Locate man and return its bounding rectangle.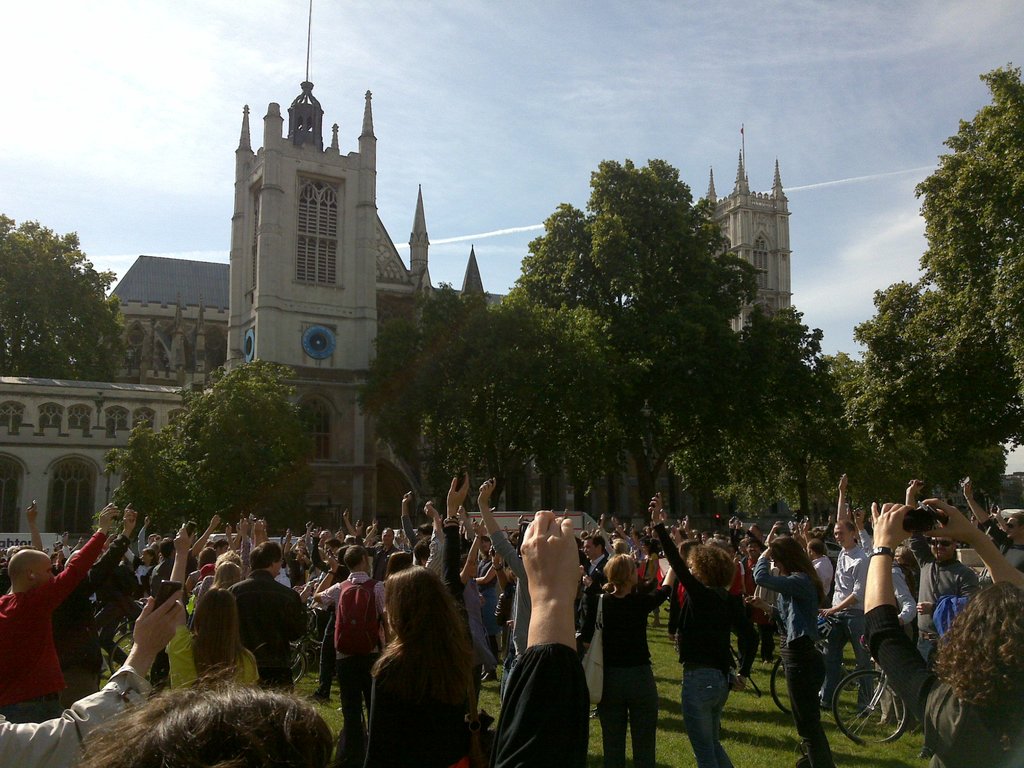
0, 501, 121, 724.
